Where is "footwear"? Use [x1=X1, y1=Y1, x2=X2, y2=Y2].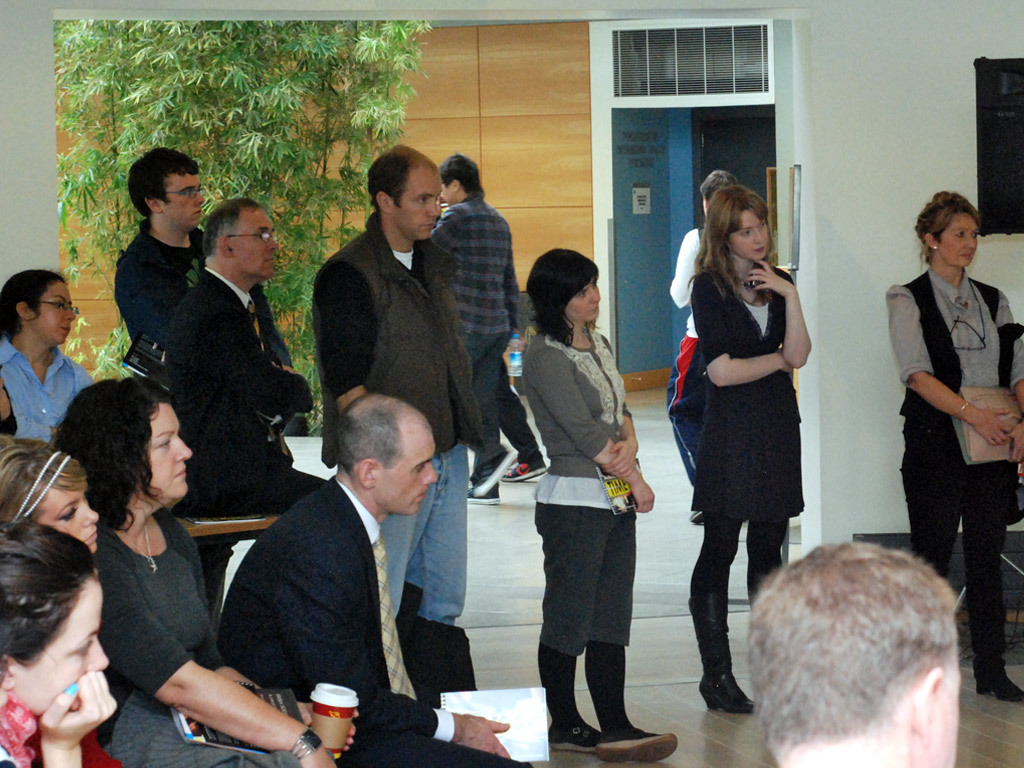
[x1=590, y1=645, x2=653, y2=746].
